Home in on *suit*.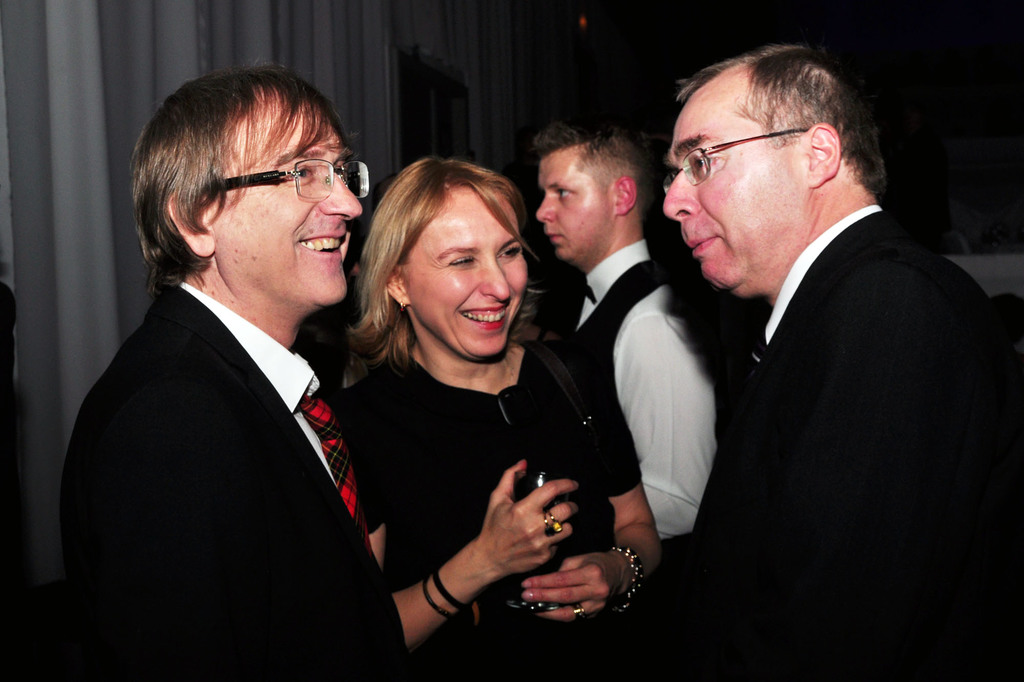
Homed in at (x1=60, y1=279, x2=441, y2=681).
